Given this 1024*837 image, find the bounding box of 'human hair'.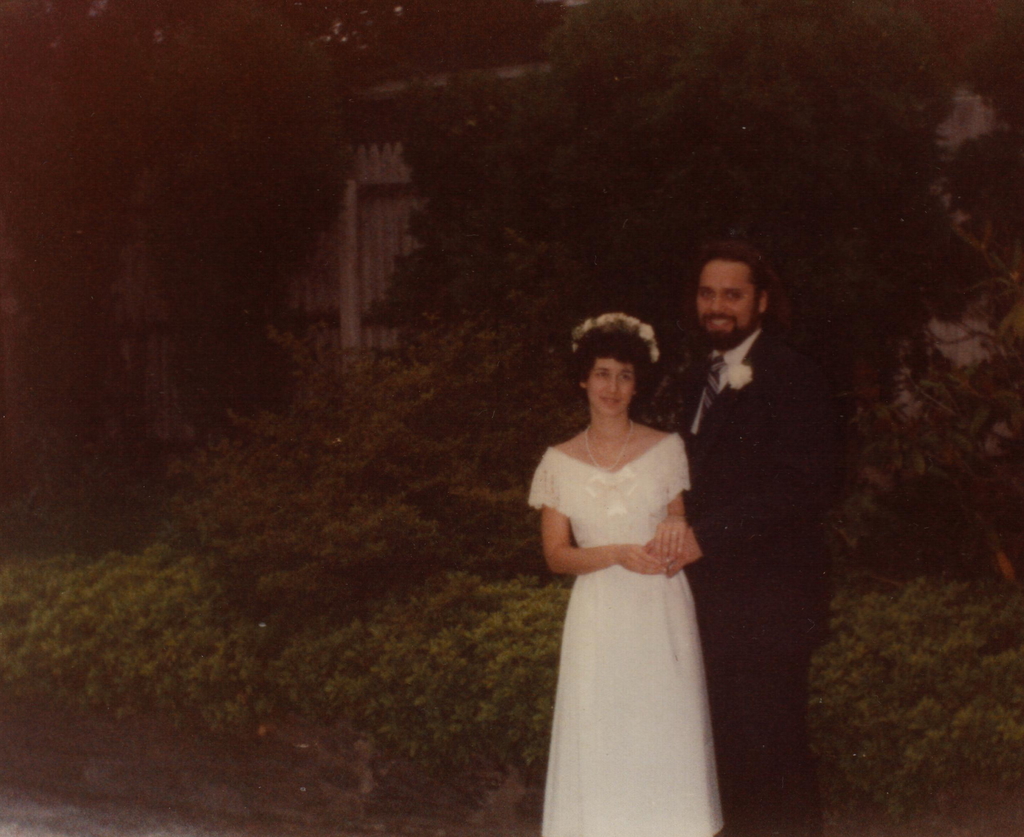
rect(572, 321, 664, 430).
